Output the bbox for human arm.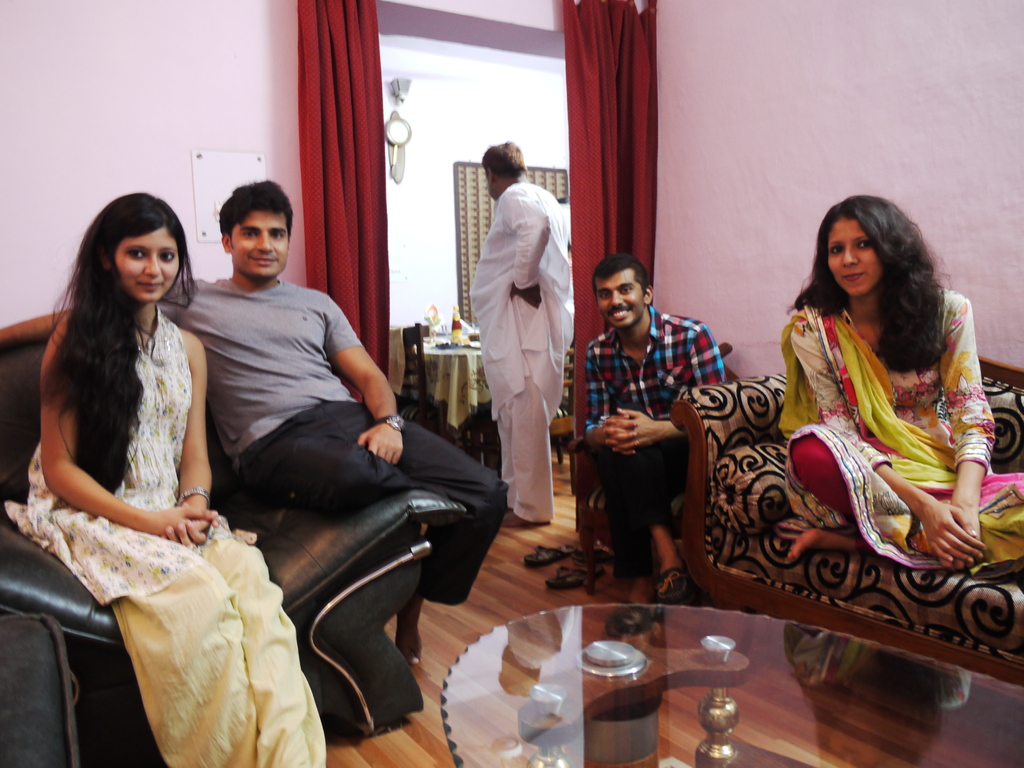
box(793, 316, 986, 570).
